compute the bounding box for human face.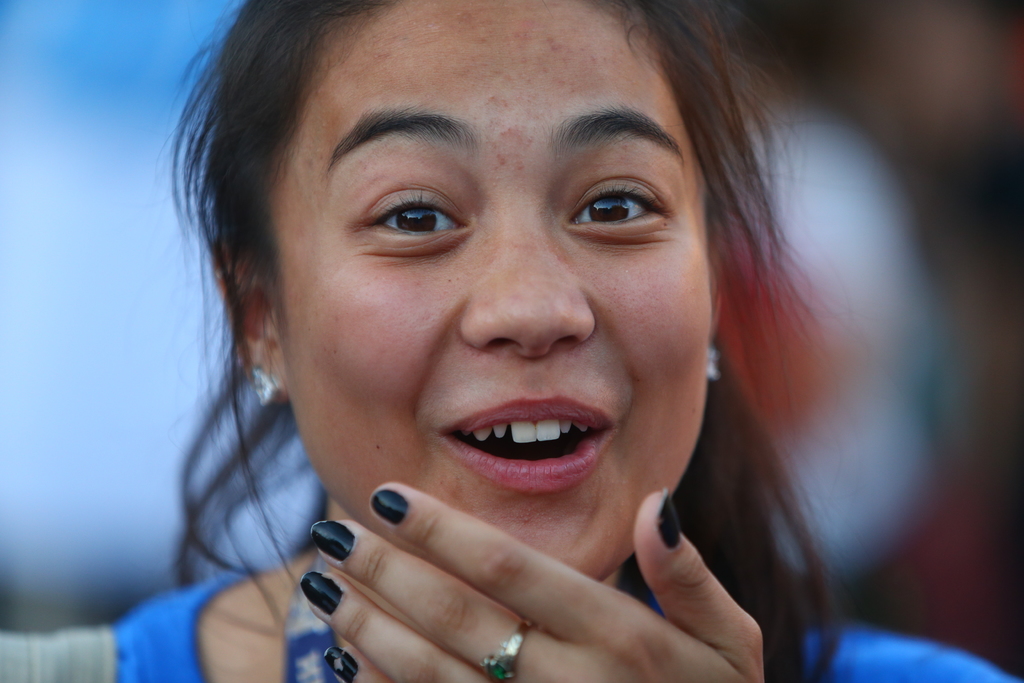
select_region(276, 0, 706, 618).
